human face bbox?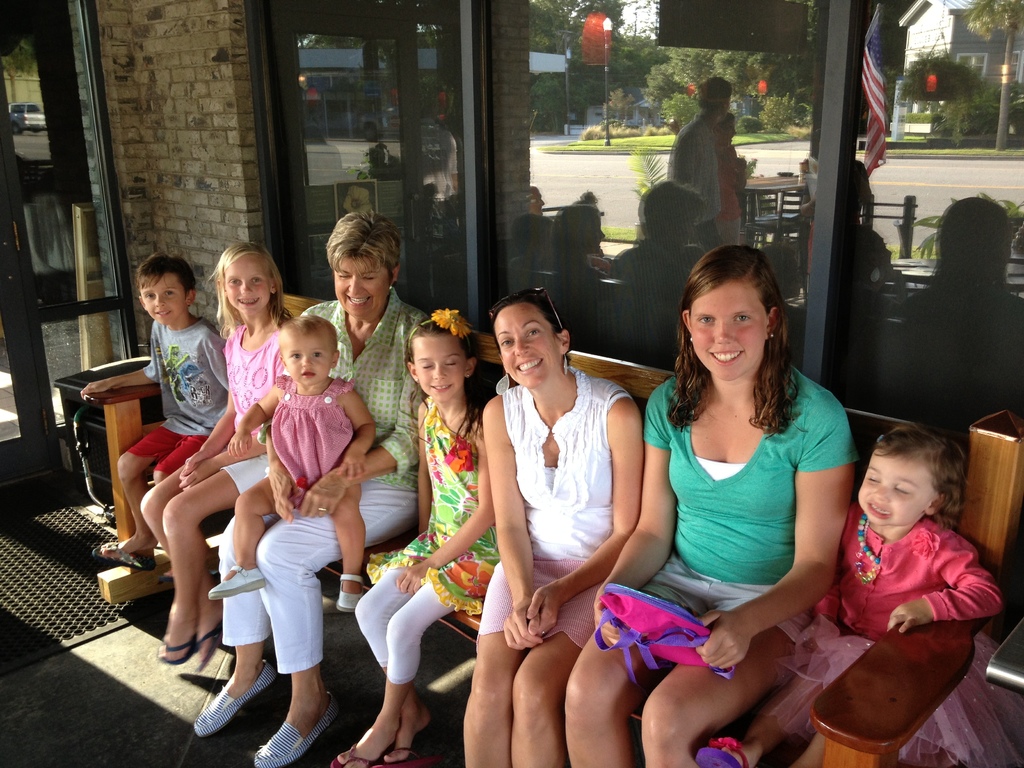
861 458 932 527
